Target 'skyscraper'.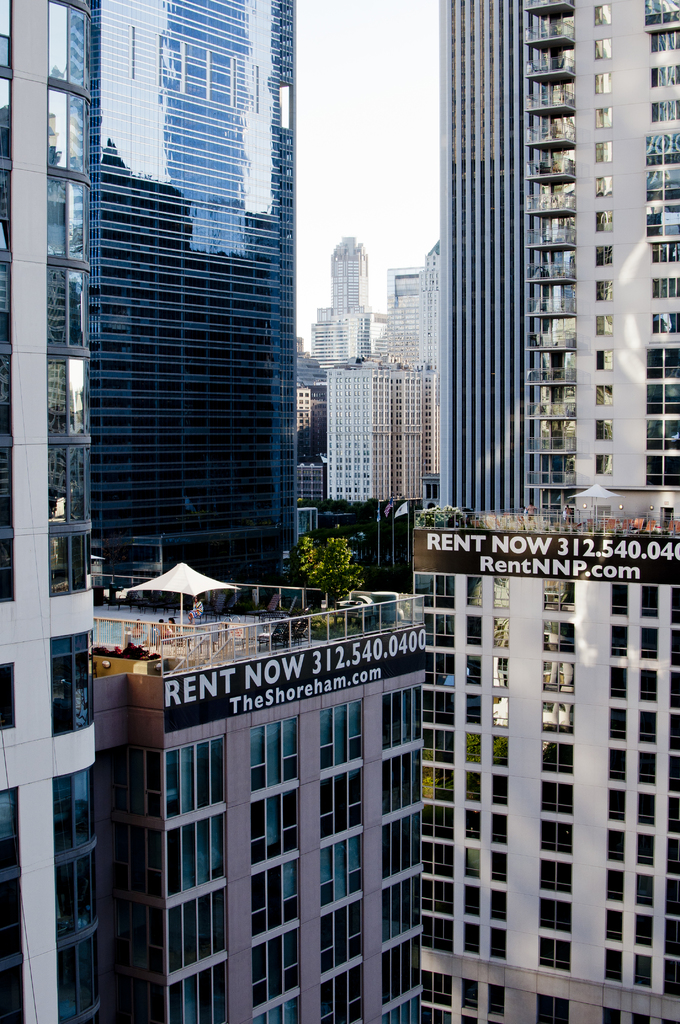
Target region: x1=439 y1=8 x2=546 y2=516.
